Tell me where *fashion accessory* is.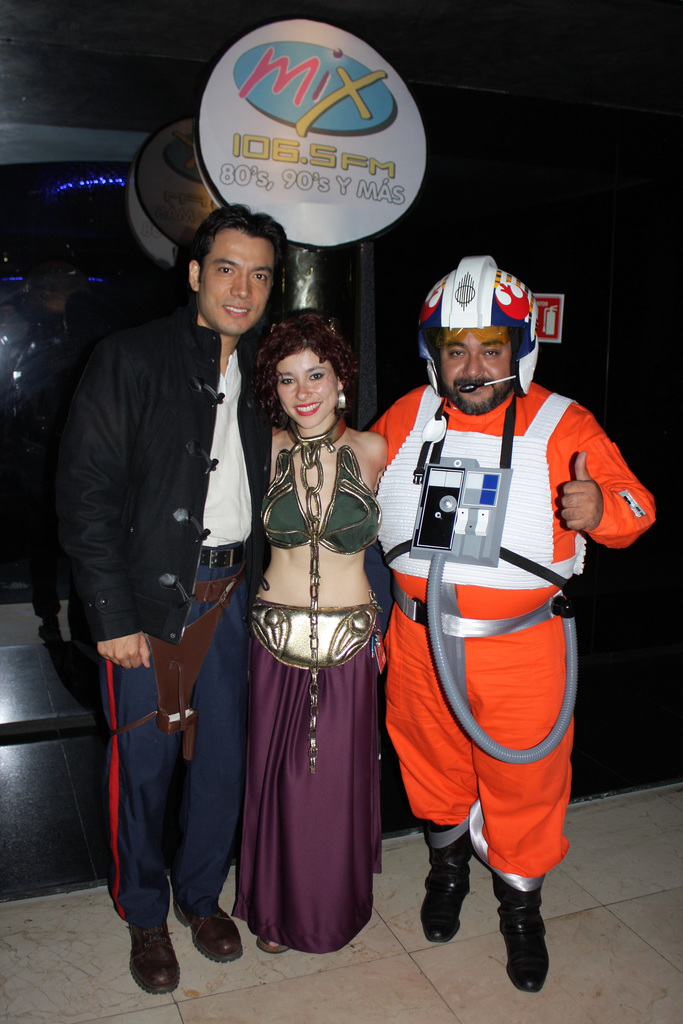
*fashion accessory* is at <box>417,817,475,941</box>.
